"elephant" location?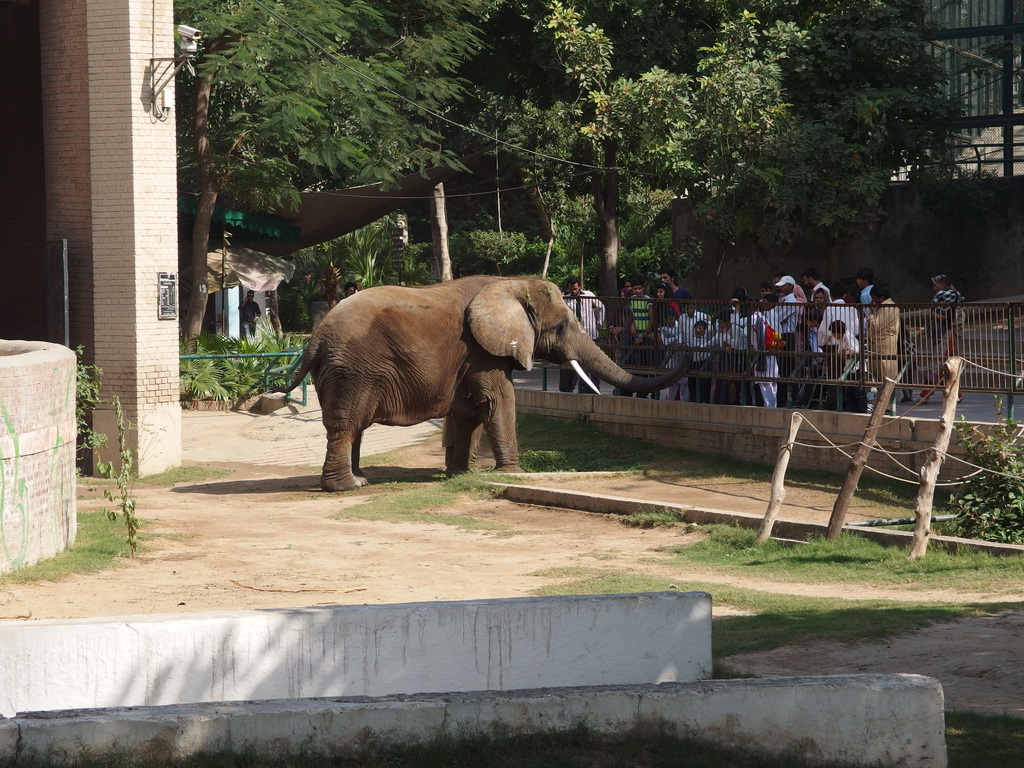
<box>266,295,560,485</box>
